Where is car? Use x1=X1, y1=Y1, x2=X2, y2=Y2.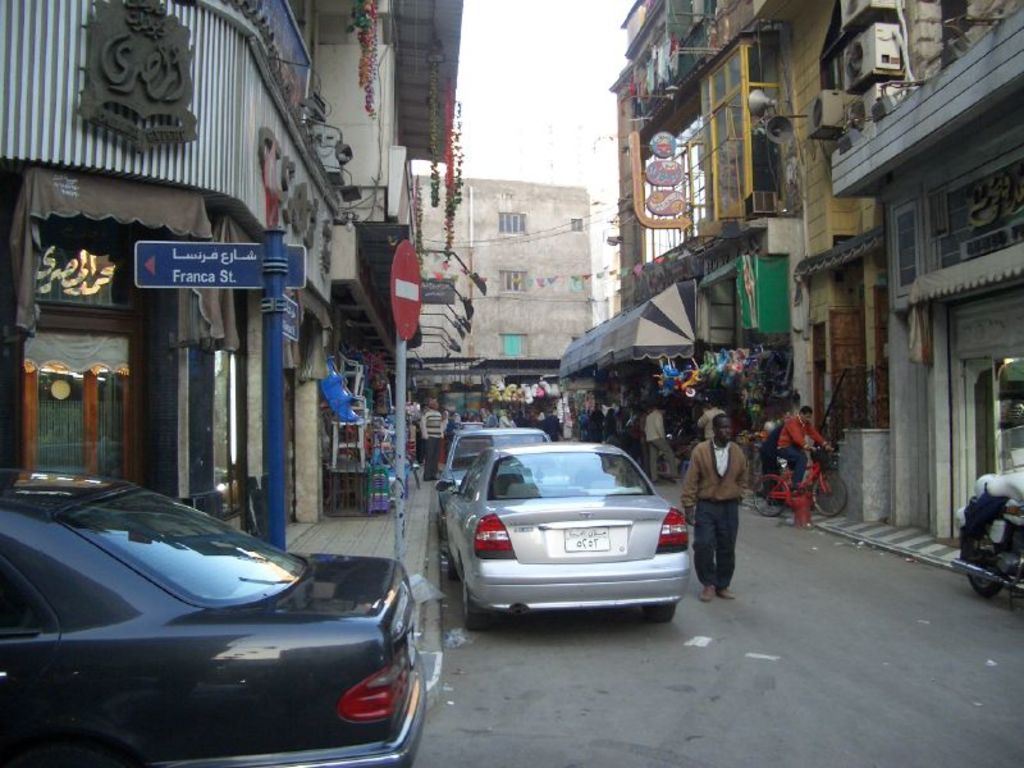
x1=435, y1=425, x2=548, y2=504.
